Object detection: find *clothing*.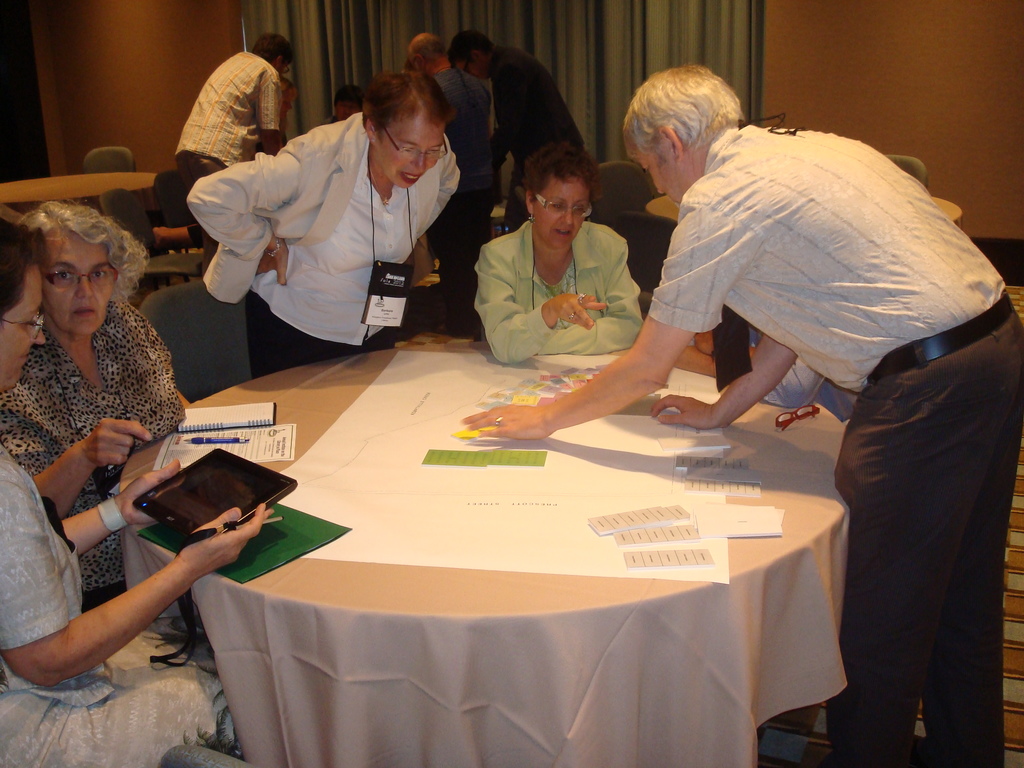
{"left": 745, "top": 323, "right": 852, "bottom": 433}.
